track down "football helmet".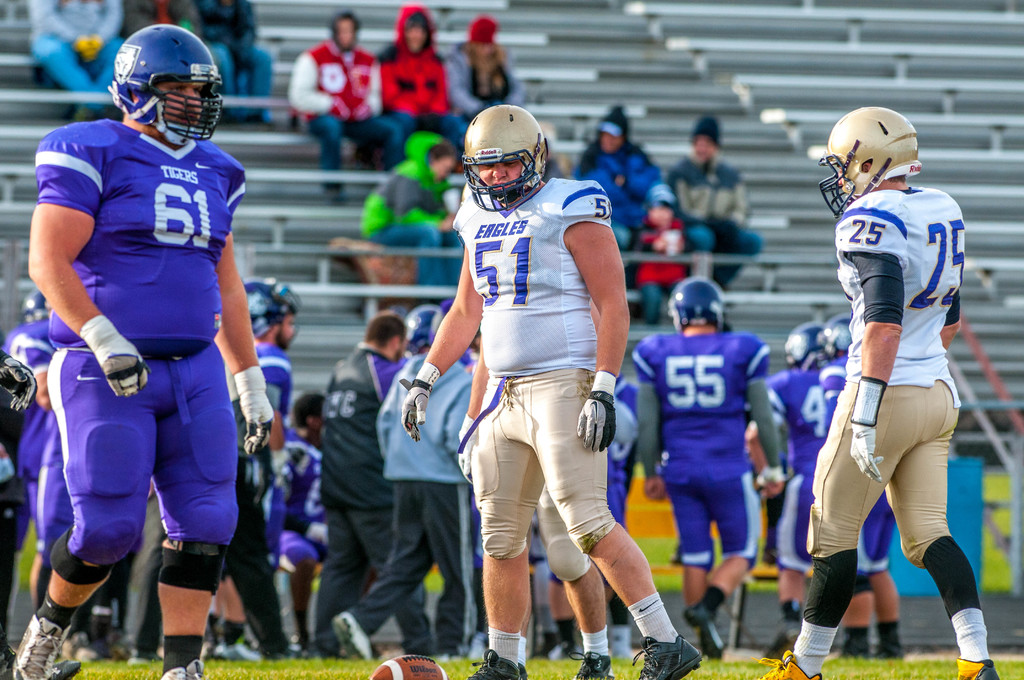
Tracked to (x1=664, y1=278, x2=732, y2=334).
